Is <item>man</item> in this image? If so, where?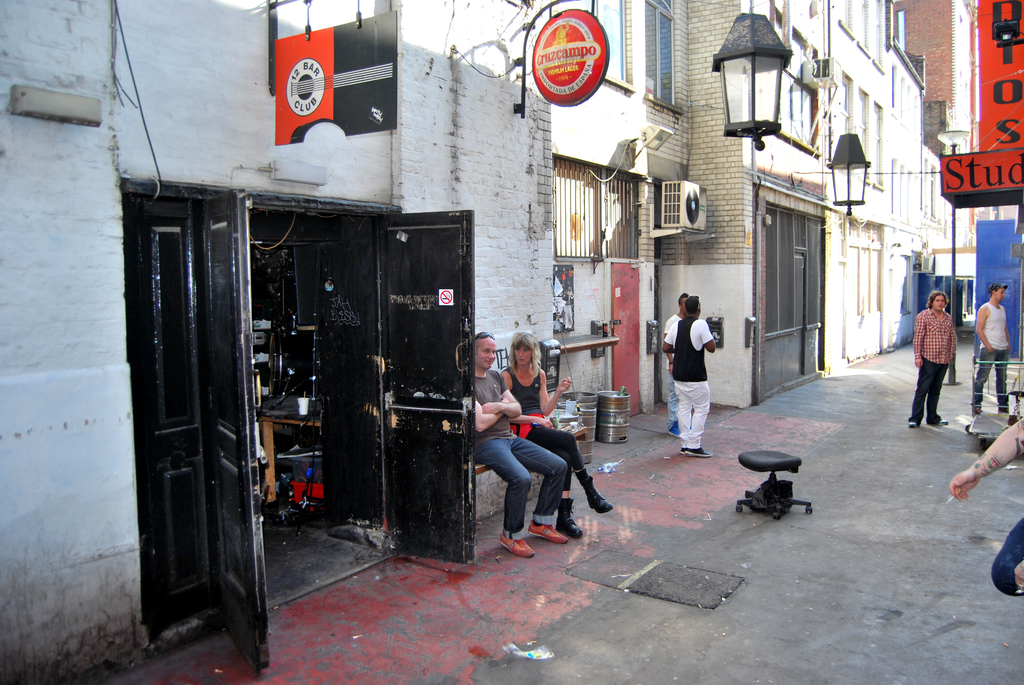
Yes, at crop(659, 293, 696, 448).
